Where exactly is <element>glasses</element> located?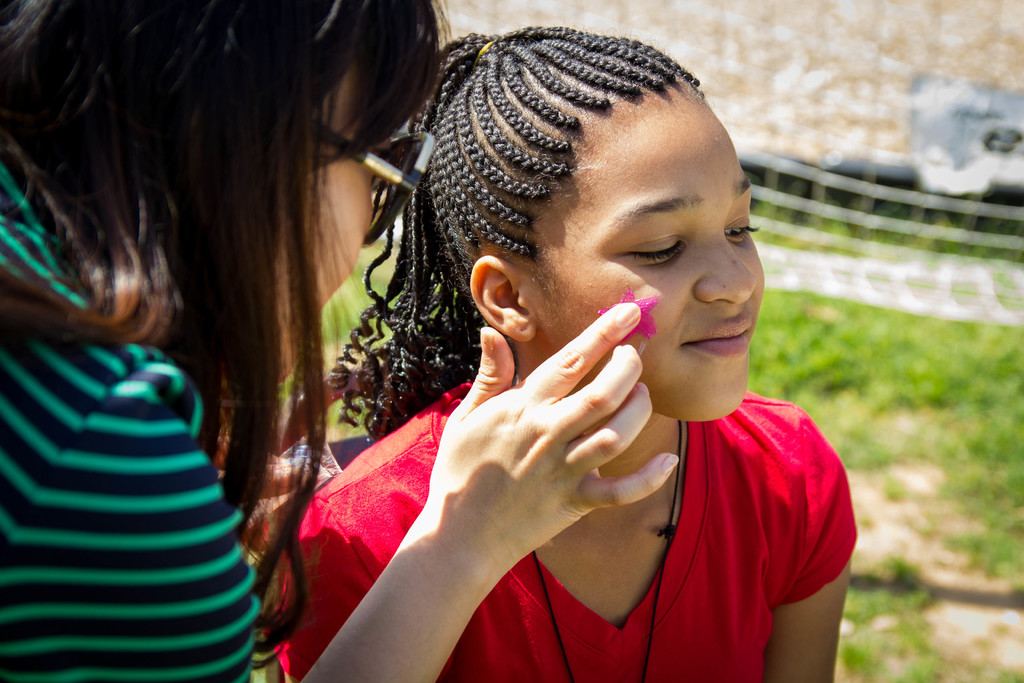
Its bounding box is locate(311, 120, 436, 250).
